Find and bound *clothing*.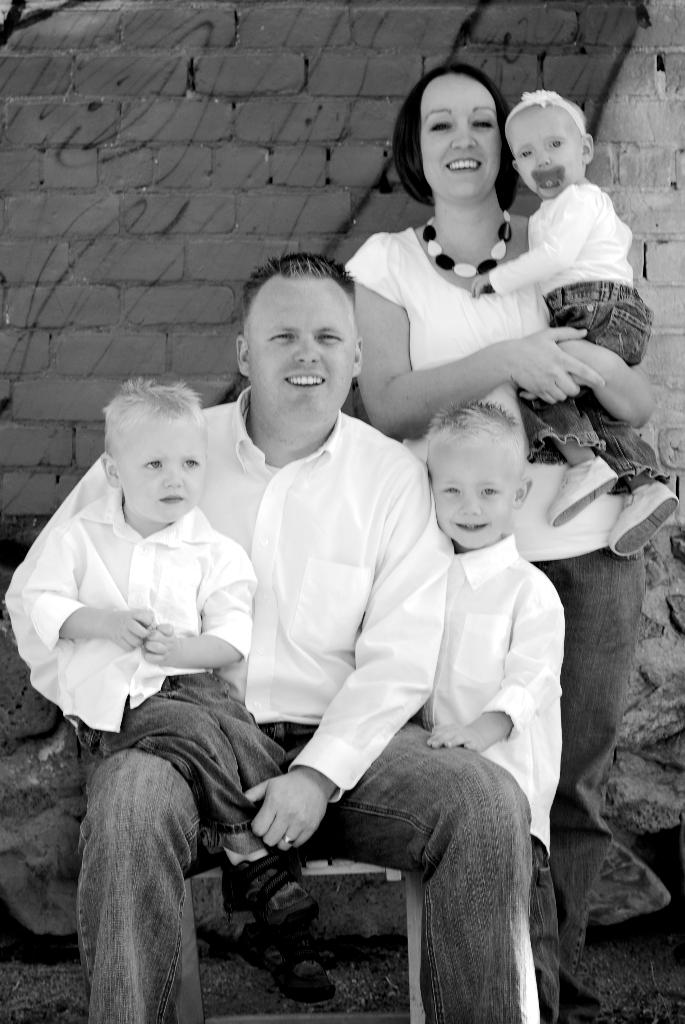
Bound: box=[11, 495, 254, 862].
